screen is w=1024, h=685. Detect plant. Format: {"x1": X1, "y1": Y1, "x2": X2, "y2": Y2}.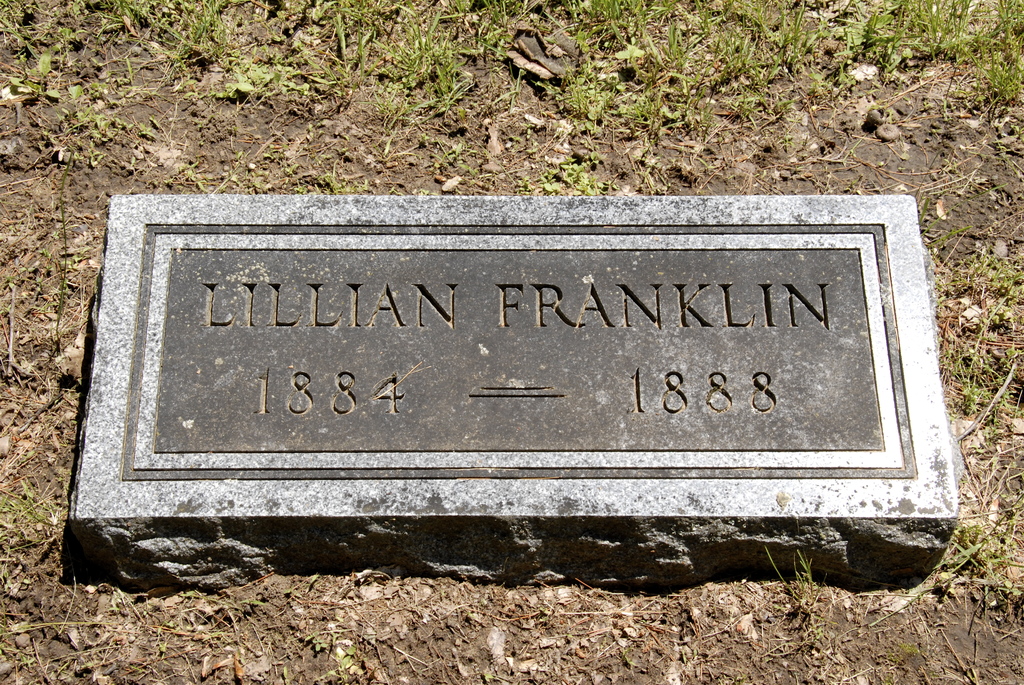
{"x1": 538, "y1": 605, "x2": 552, "y2": 623}.
